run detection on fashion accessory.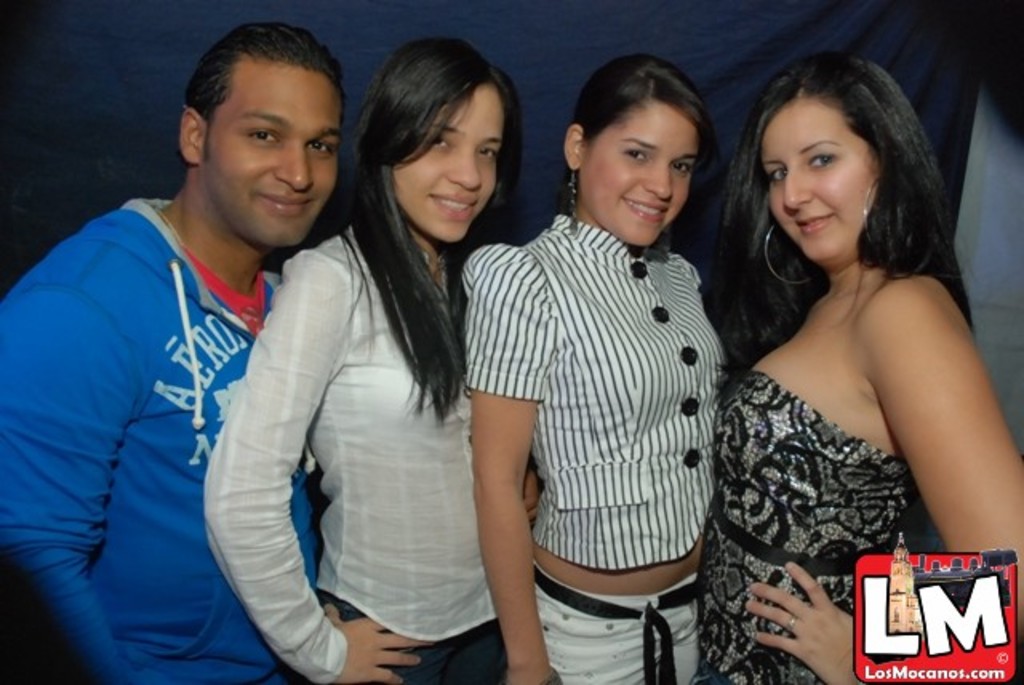
Result: region(862, 174, 893, 243).
